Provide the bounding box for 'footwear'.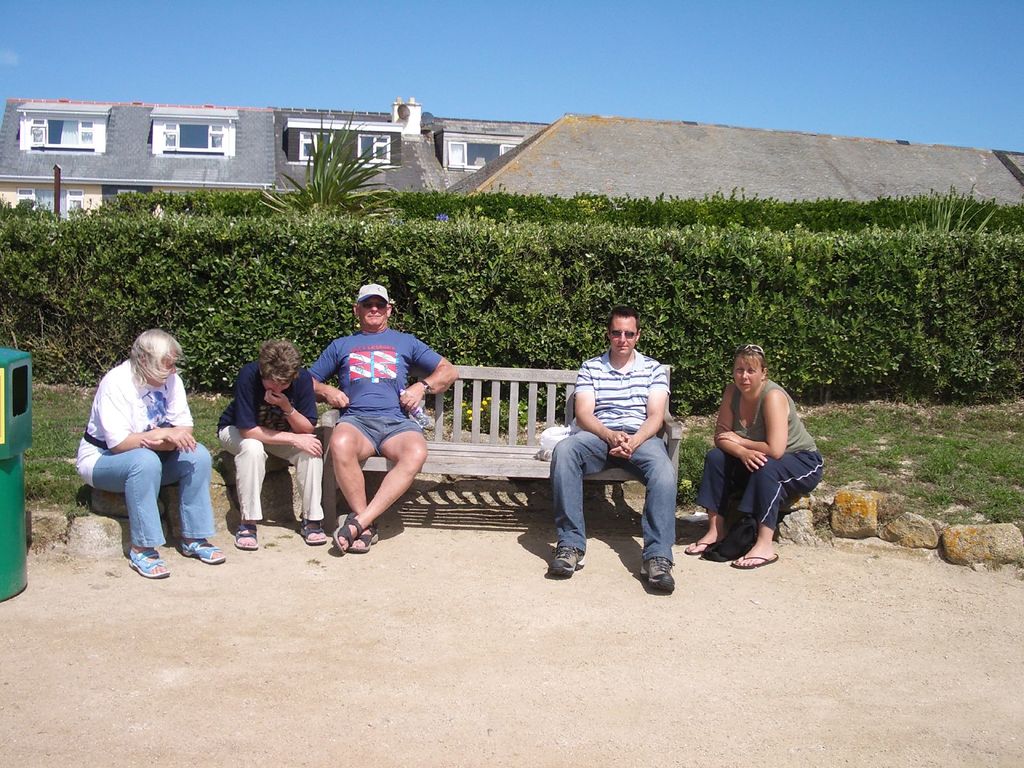
bbox=(547, 548, 585, 577).
